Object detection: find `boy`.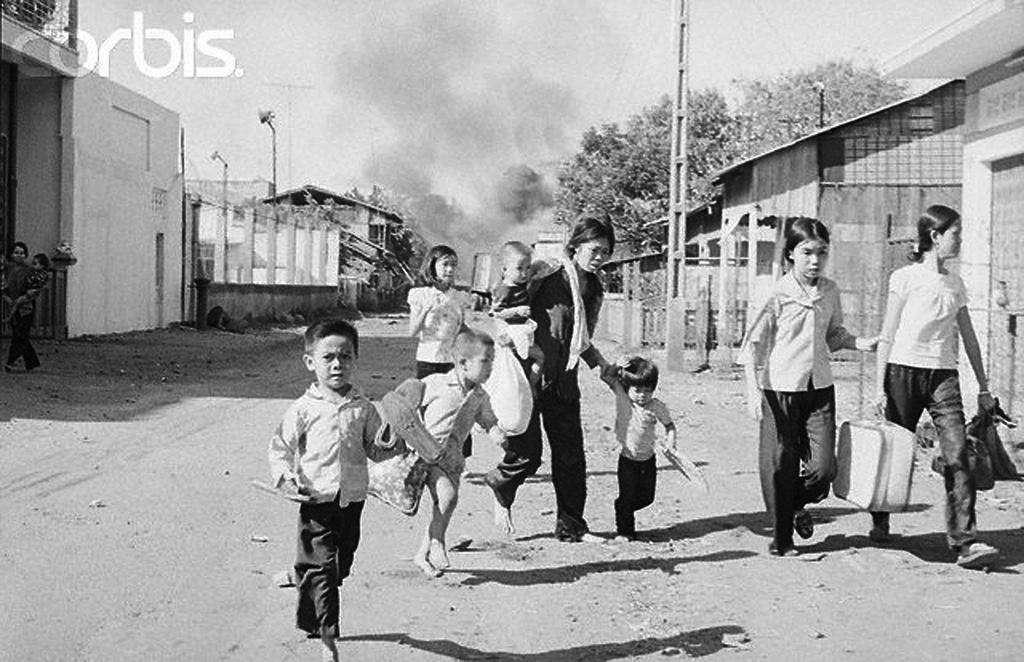
386/330/514/583.
